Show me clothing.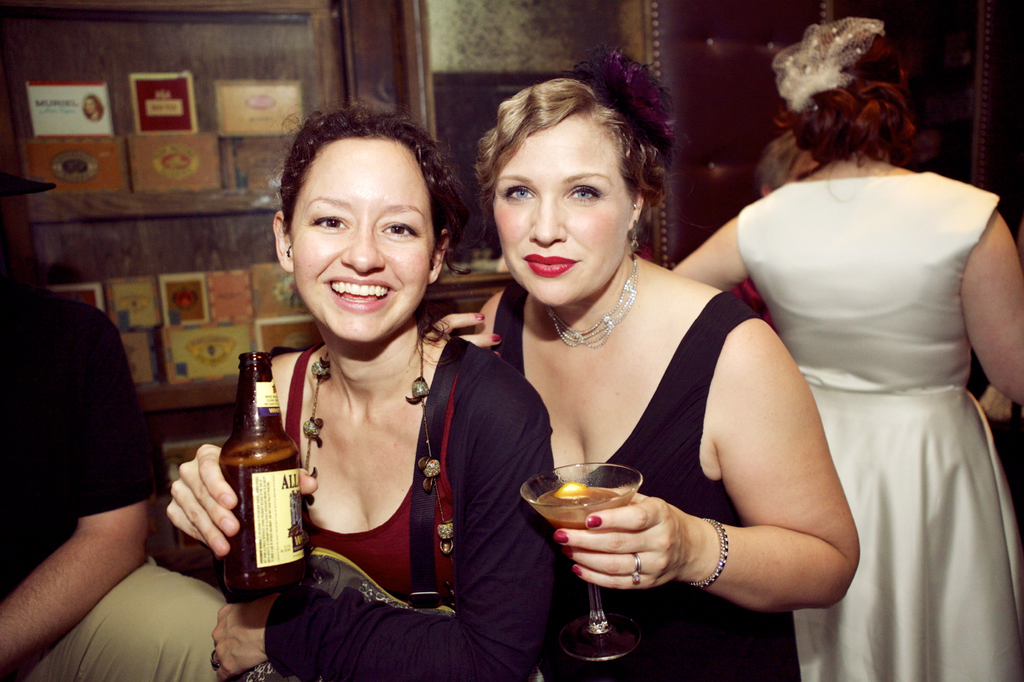
clothing is here: (0,289,156,596).
